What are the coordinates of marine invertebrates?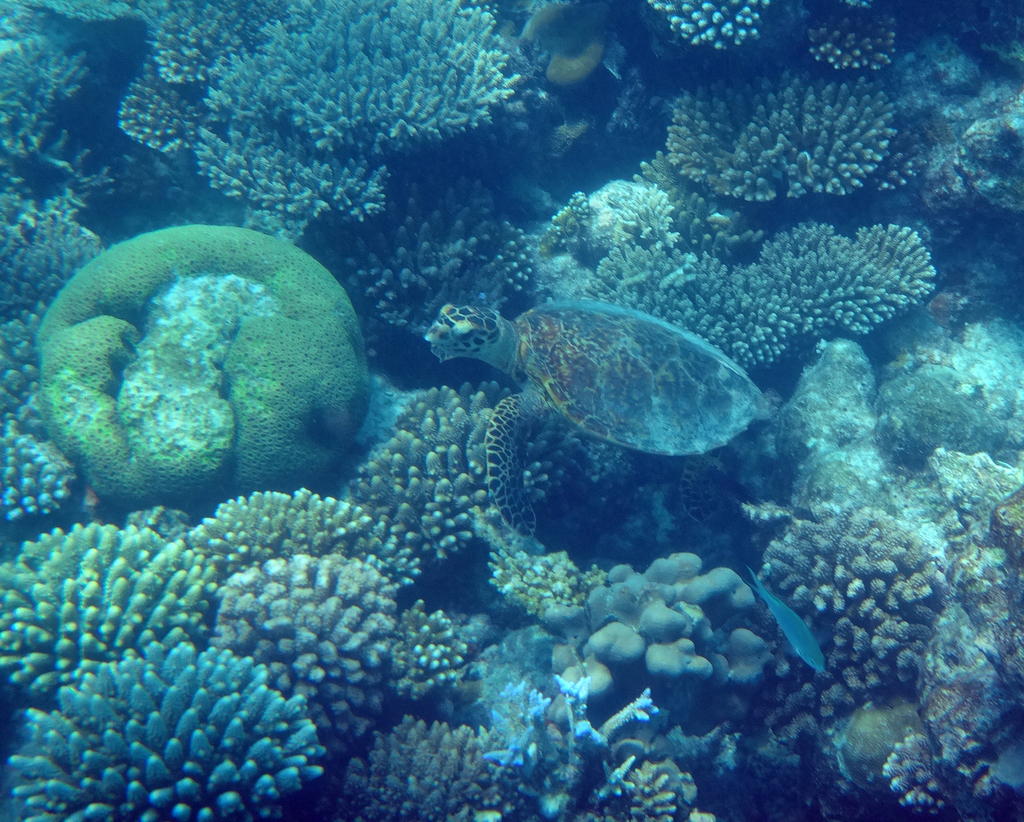
<bbox>746, 464, 956, 737</bbox>.
